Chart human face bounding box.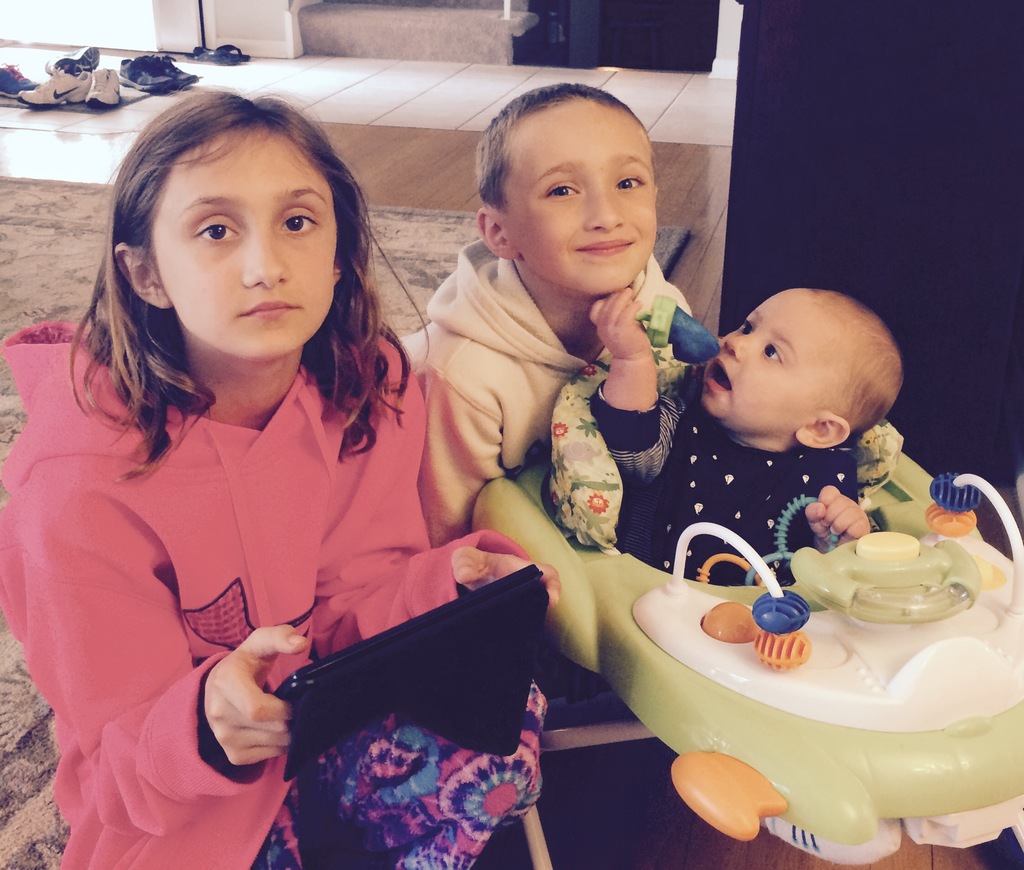
Charted: x1=704, y1=287, x2=843, y2=431.
